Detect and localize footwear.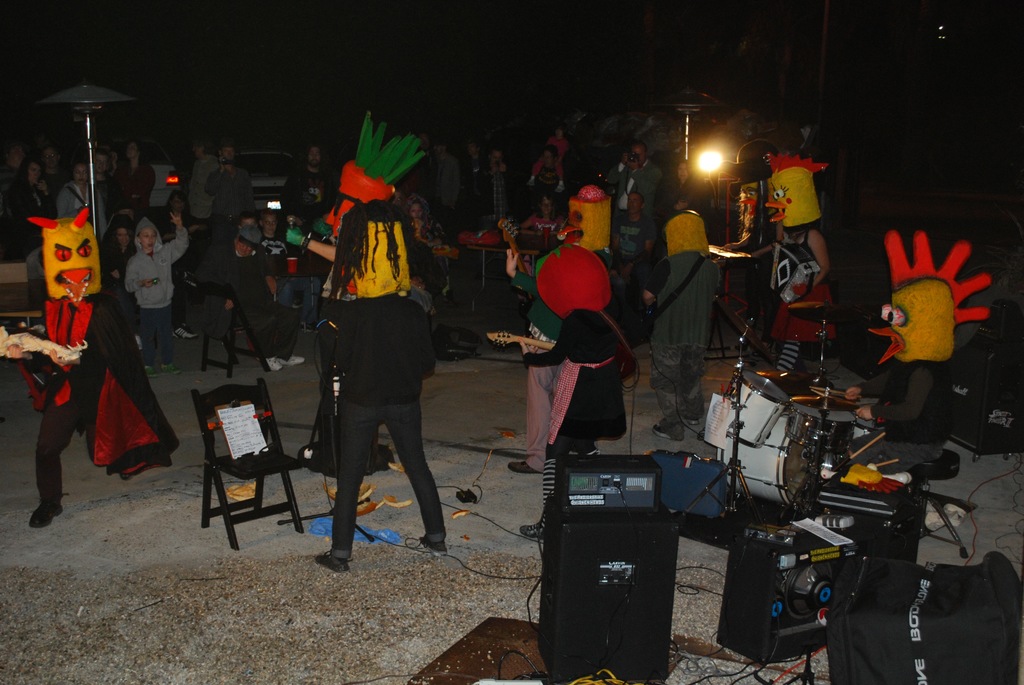
Localized at <box>267,357,283,372</box>.
